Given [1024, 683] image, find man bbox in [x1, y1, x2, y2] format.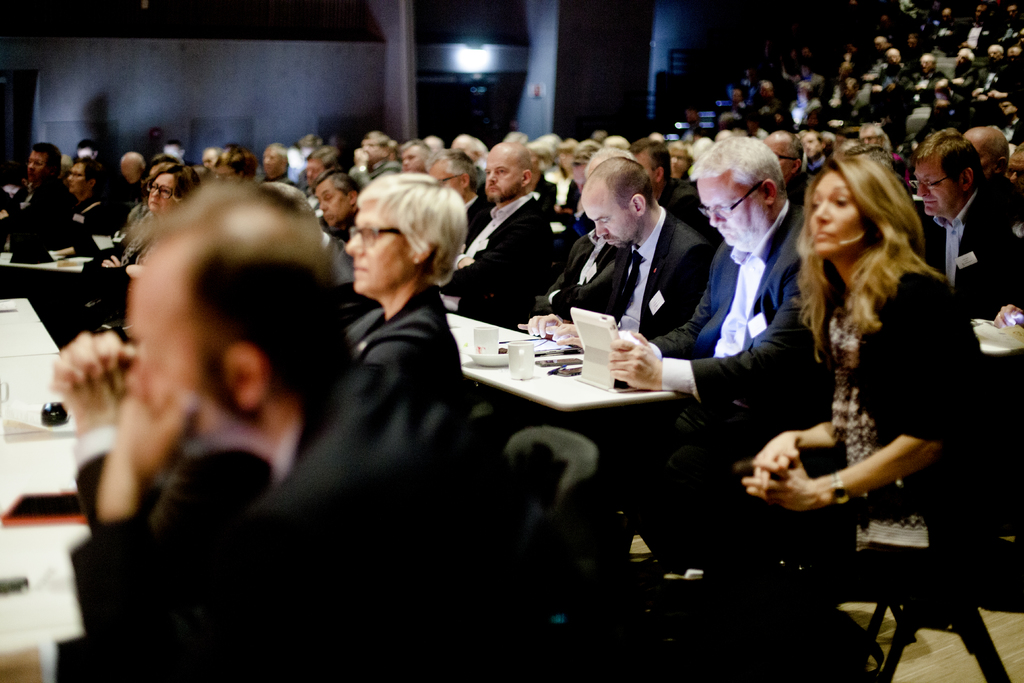
[439, 155, 509, 265].
